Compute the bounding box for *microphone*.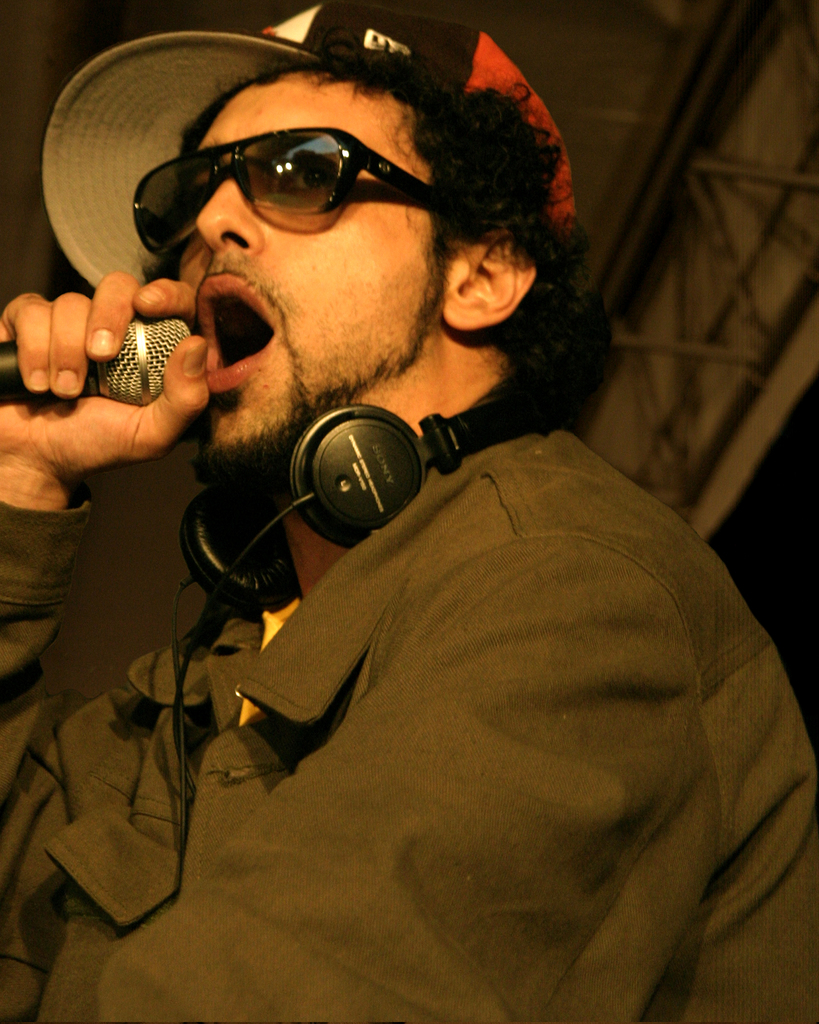
l=0, t=308, r=190, b=401.
